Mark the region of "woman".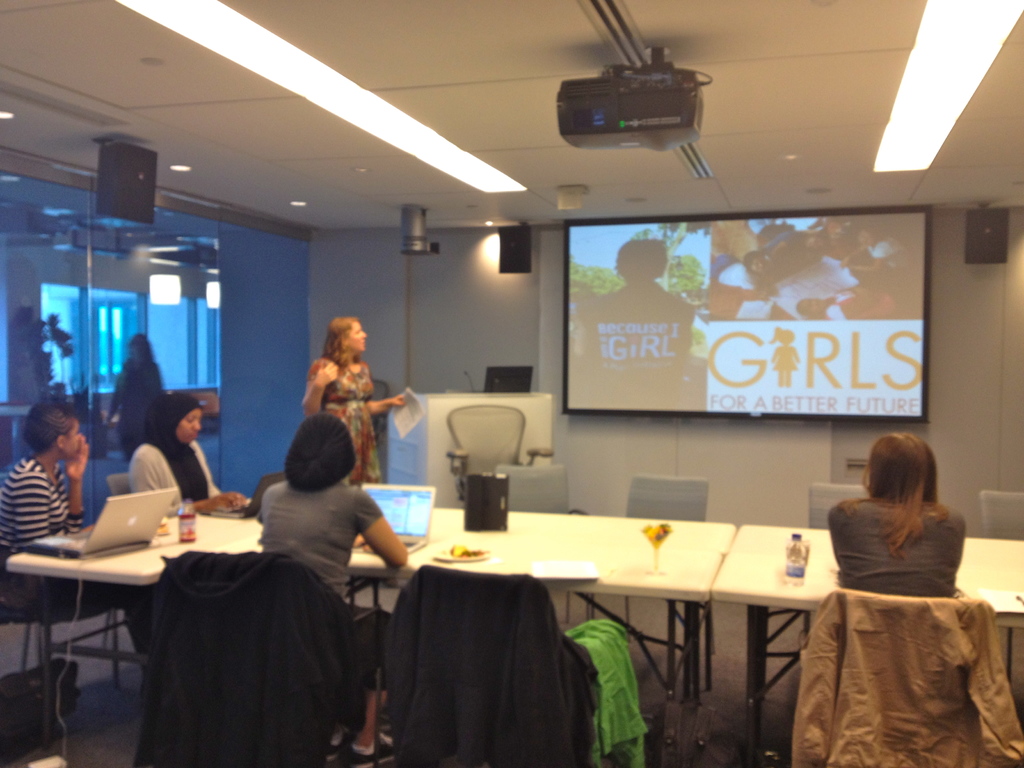
Region: bbox=[126, 392, 242, 511].
